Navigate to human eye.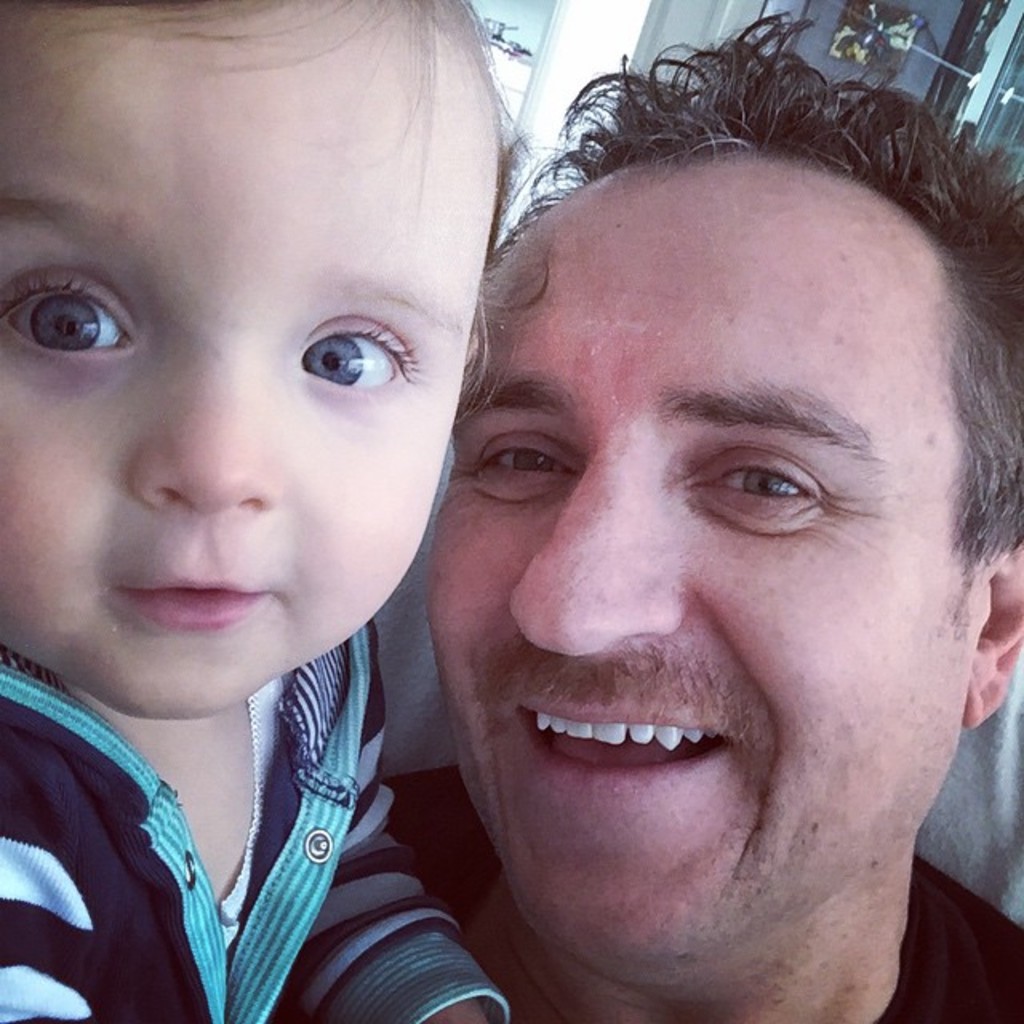
Navigation target: 467:426:576:498.
